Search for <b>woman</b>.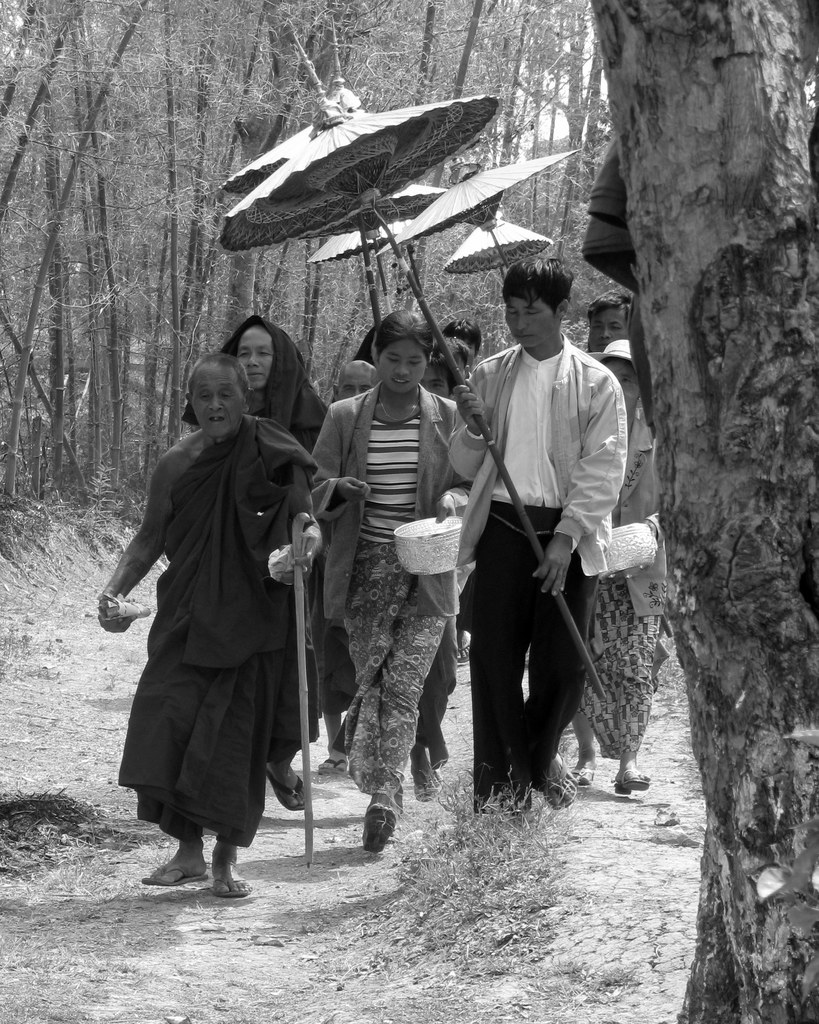
Found at 307:307:472:855.
